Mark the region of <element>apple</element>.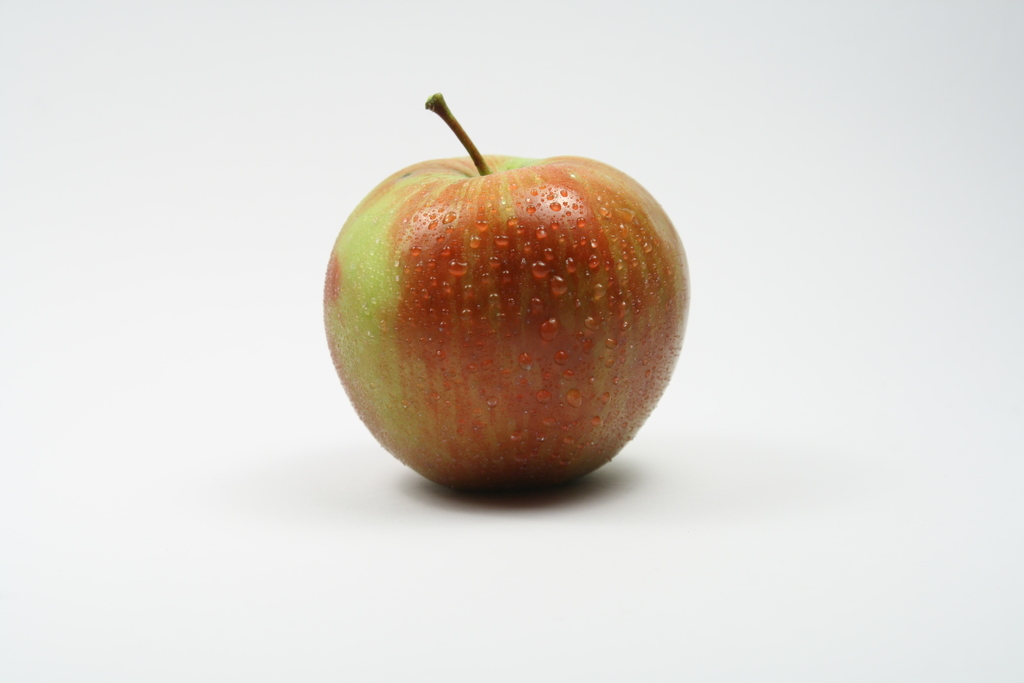
Region: <bbox>302, 95, 705, 498</bbox>.
